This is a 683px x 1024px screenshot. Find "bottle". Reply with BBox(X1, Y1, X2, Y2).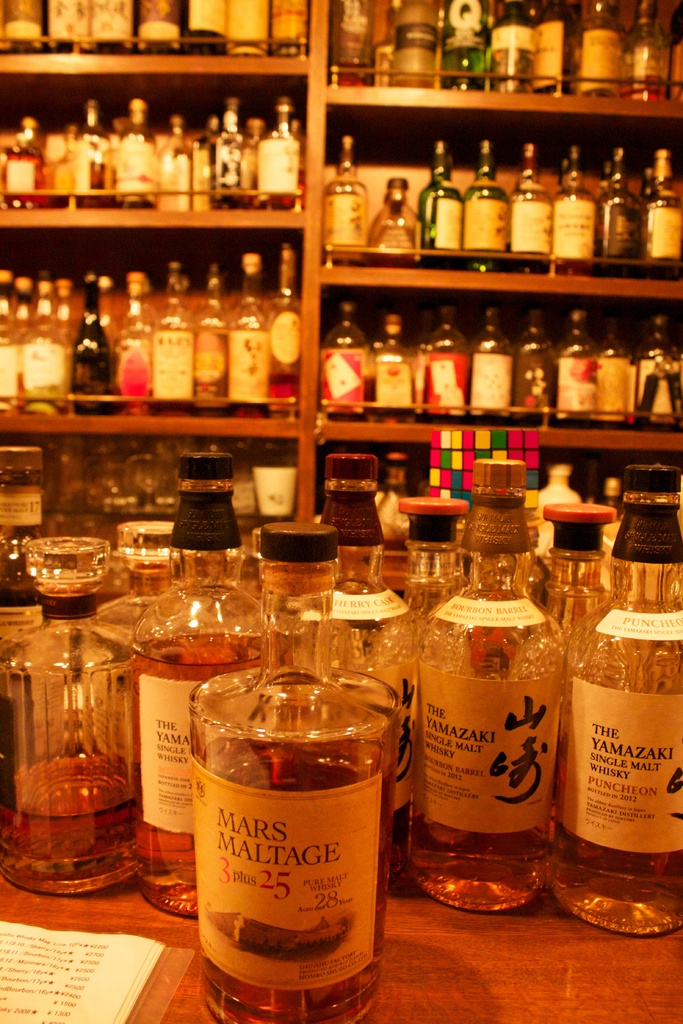
BBox(253, 92, 304, 211).
